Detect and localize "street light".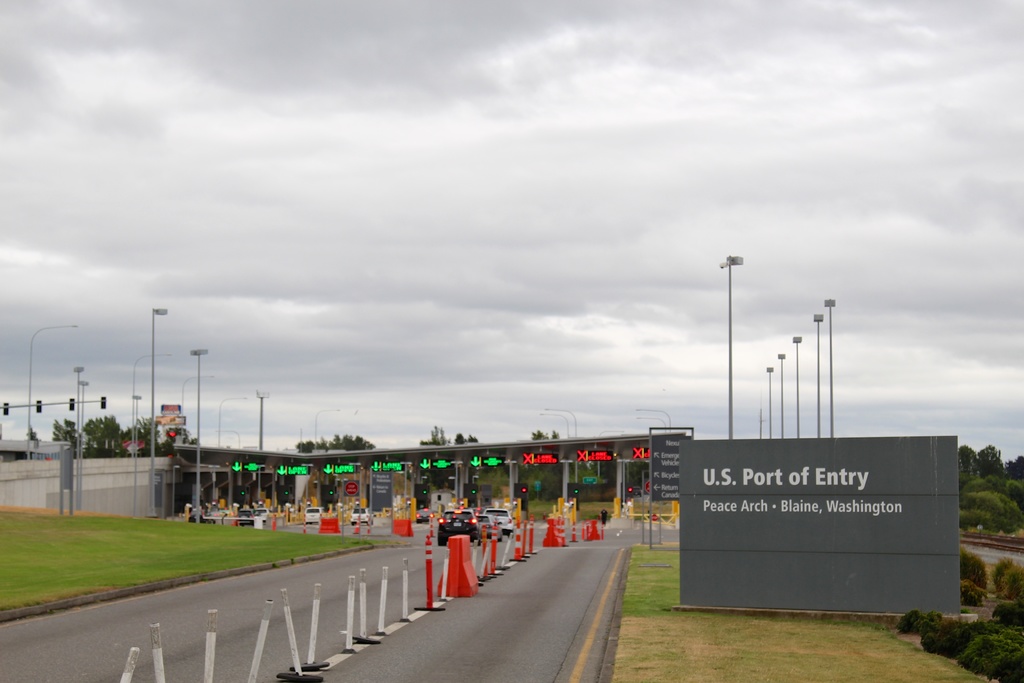
Localized at detection(812, 313, 822, 441).
